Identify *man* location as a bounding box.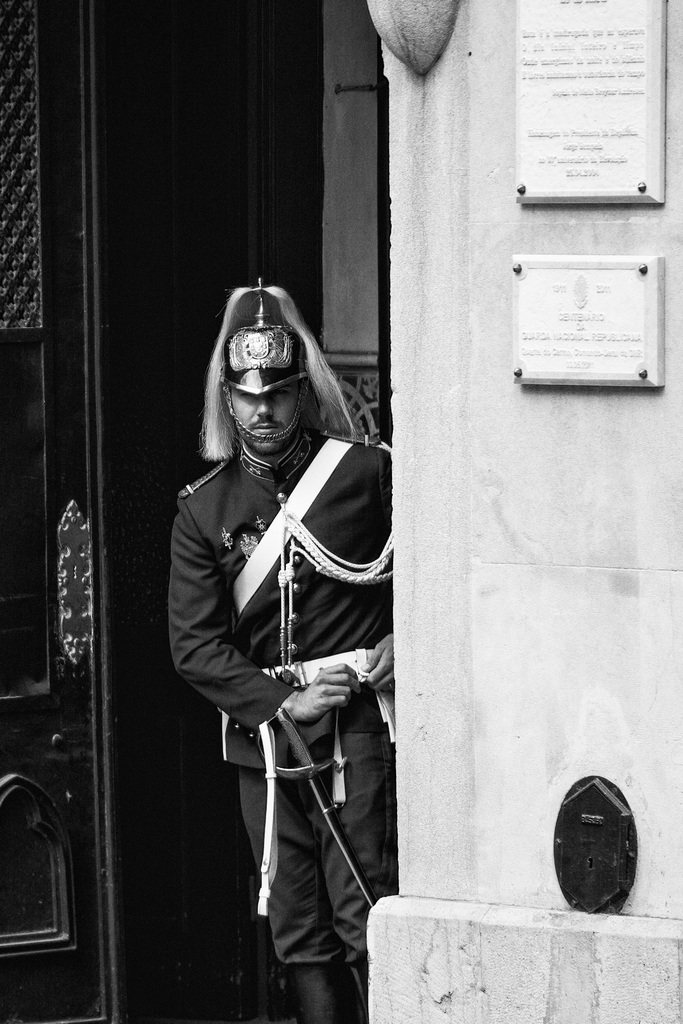
152 273 397 1023.
